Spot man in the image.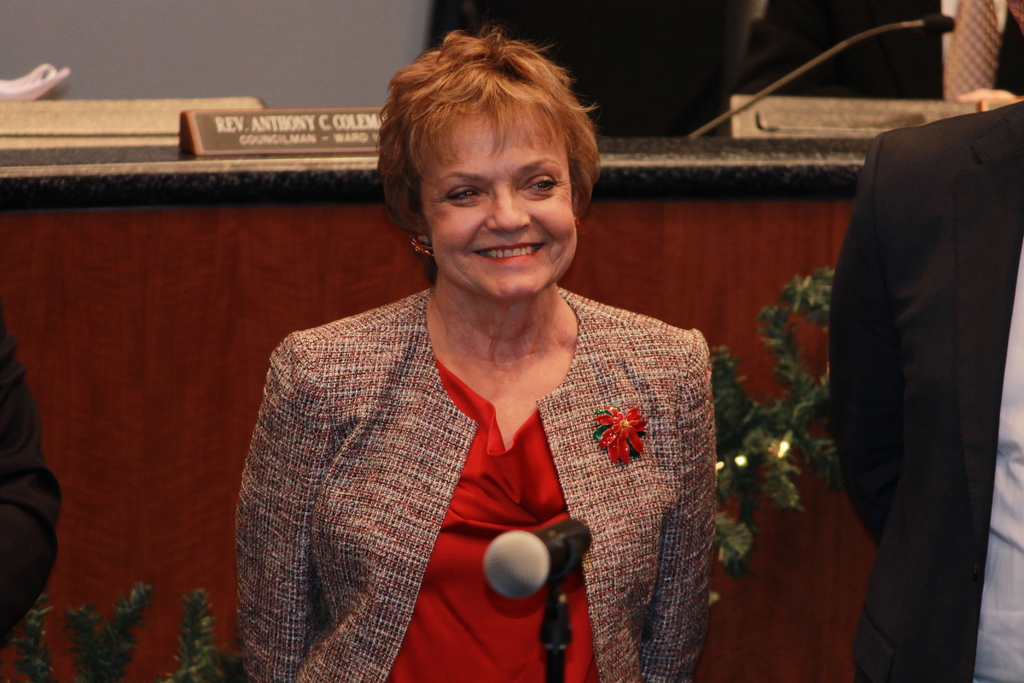
man found at <box>833,25,1014,663</box>.
